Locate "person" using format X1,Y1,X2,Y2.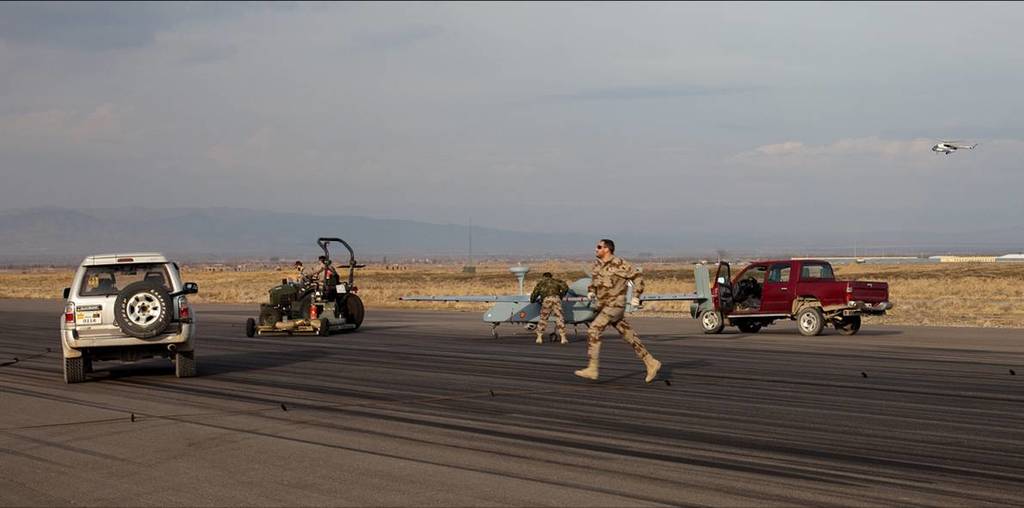
572,236,663,381.
